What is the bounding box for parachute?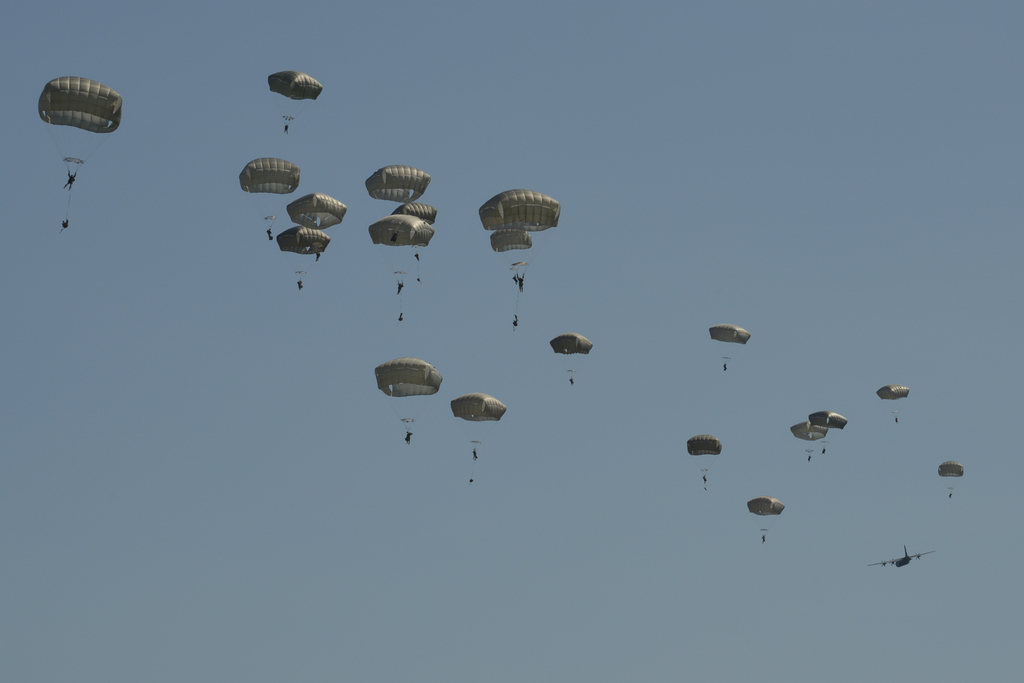
pyautogui.locateOnScreen(272, 224, 332, 283).
